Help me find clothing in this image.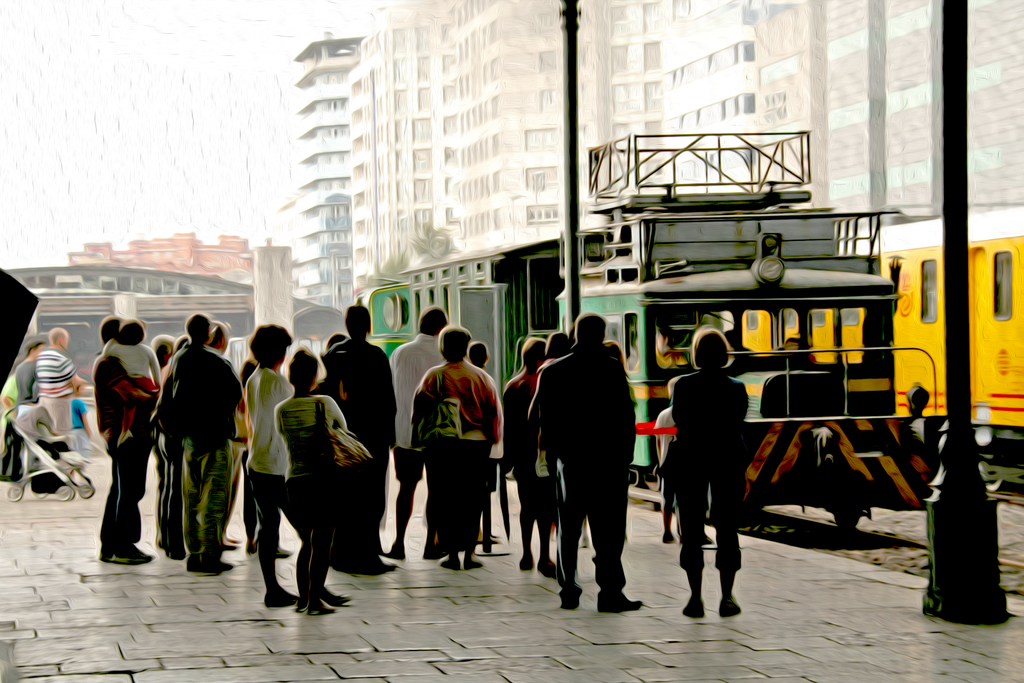
Found it: box=[385, 333, 447, 544].
